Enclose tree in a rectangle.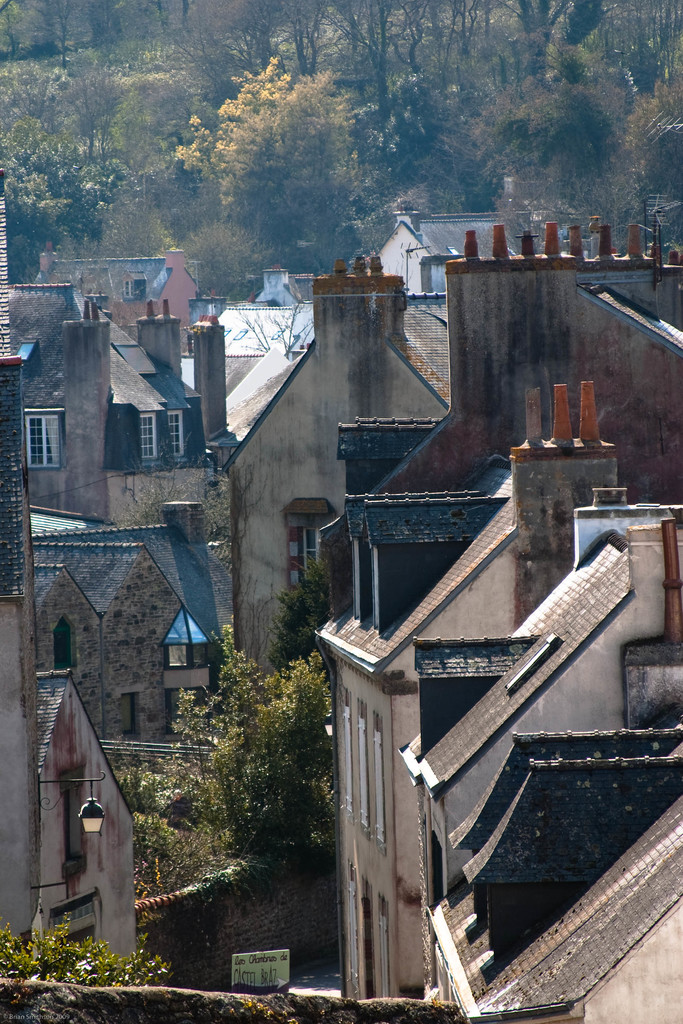
Rect(0, 918, 165, 988).
